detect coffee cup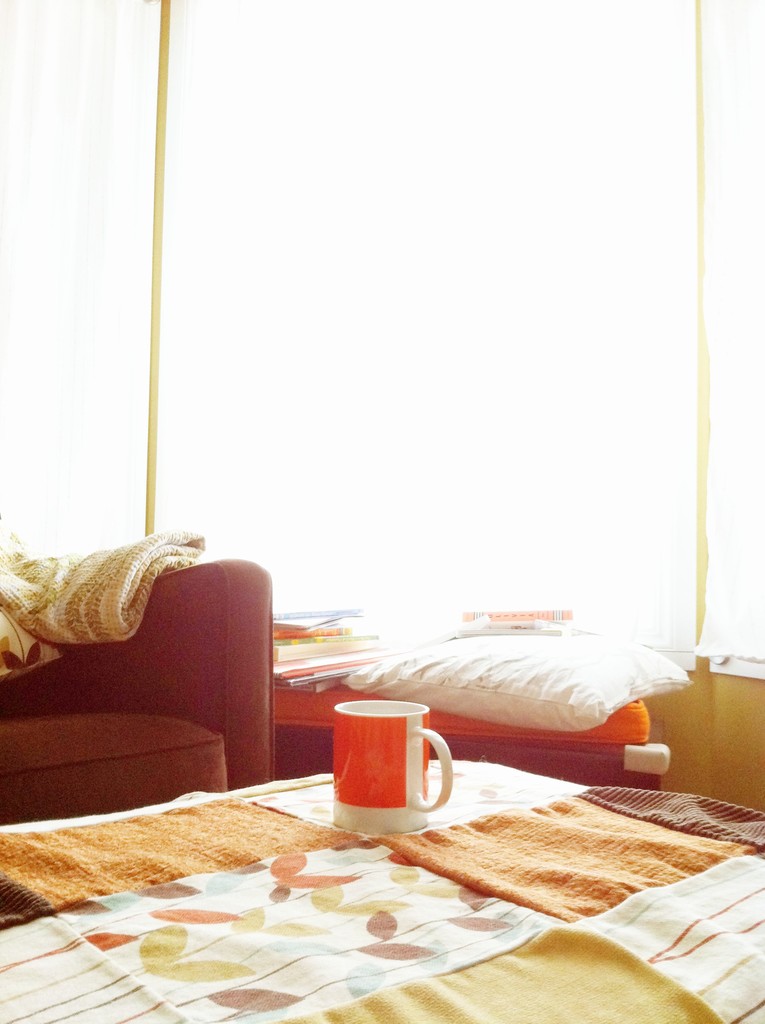
<region>324, 703, 449, 829</region>
